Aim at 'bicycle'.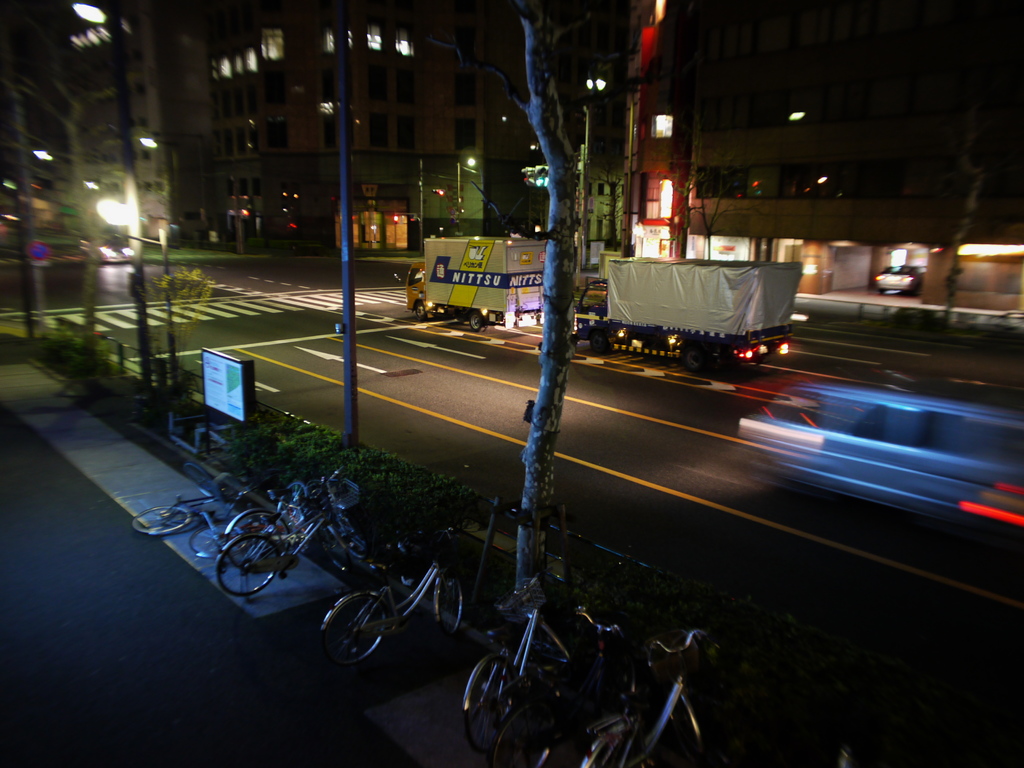
Aimed at (223, 474, 341, 575).
